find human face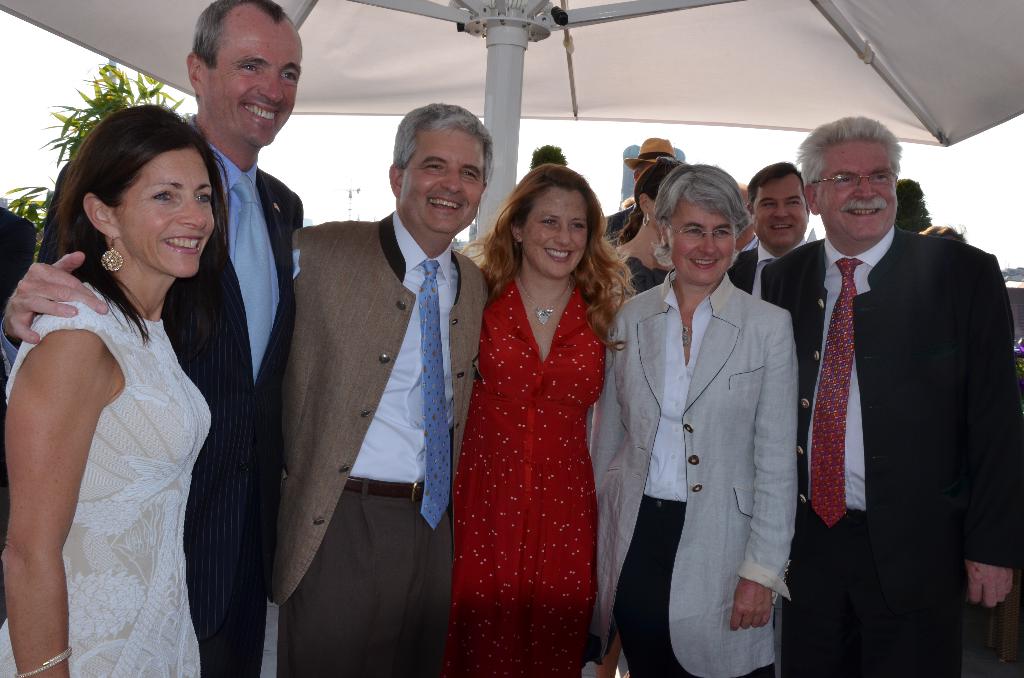
<region>818, 143, 895, 240</region>
